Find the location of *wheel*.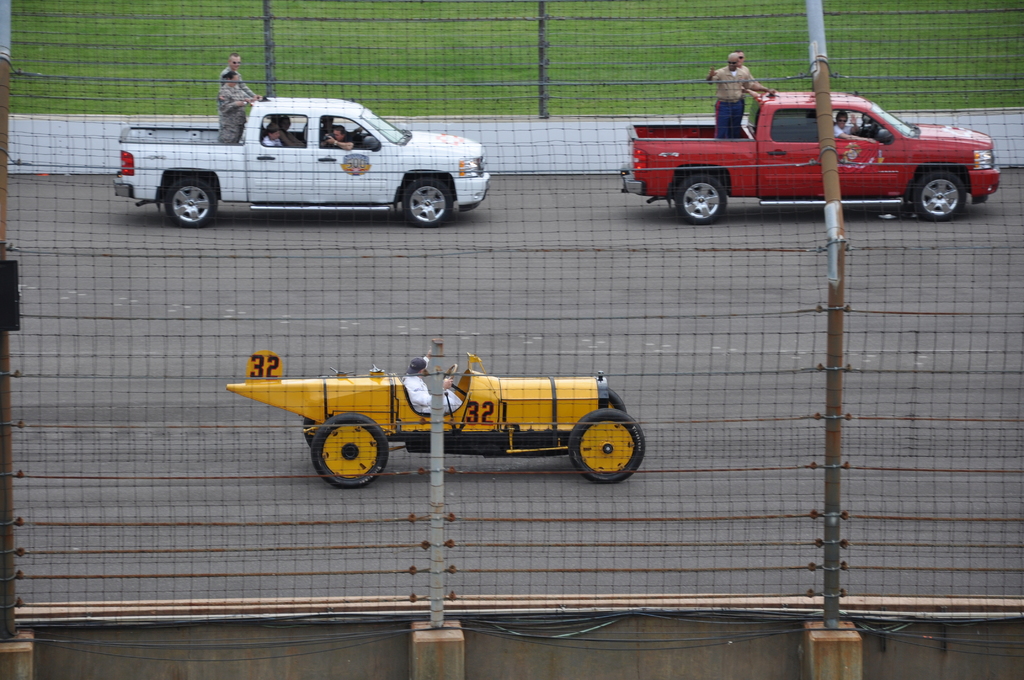
Location: 400, 177, 460, 229.
